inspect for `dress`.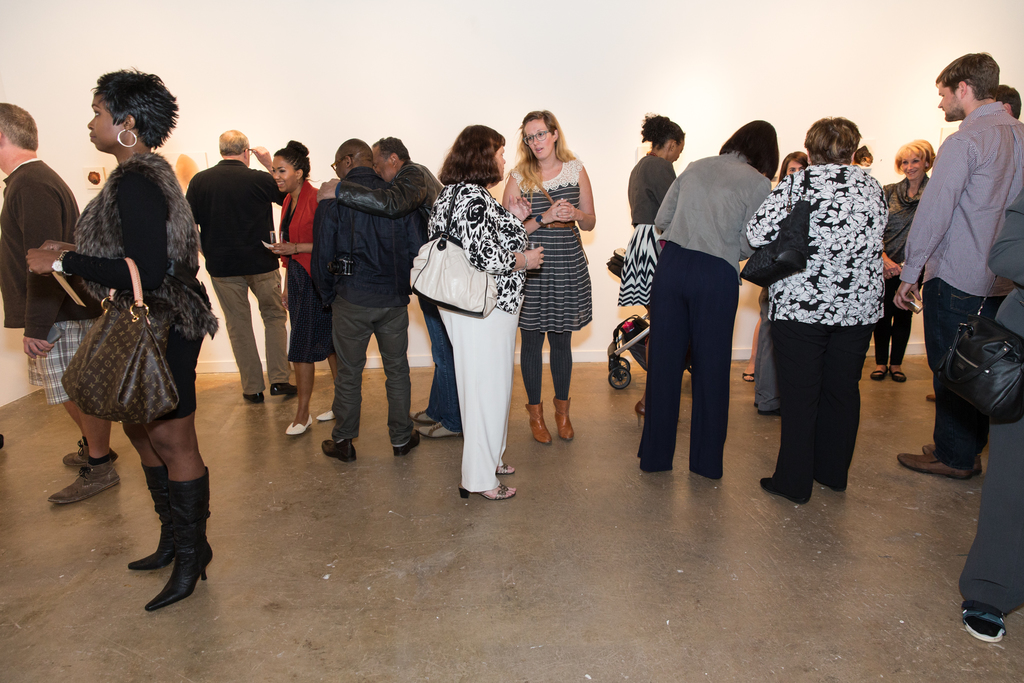
Inspection: 744/157/885/328.
